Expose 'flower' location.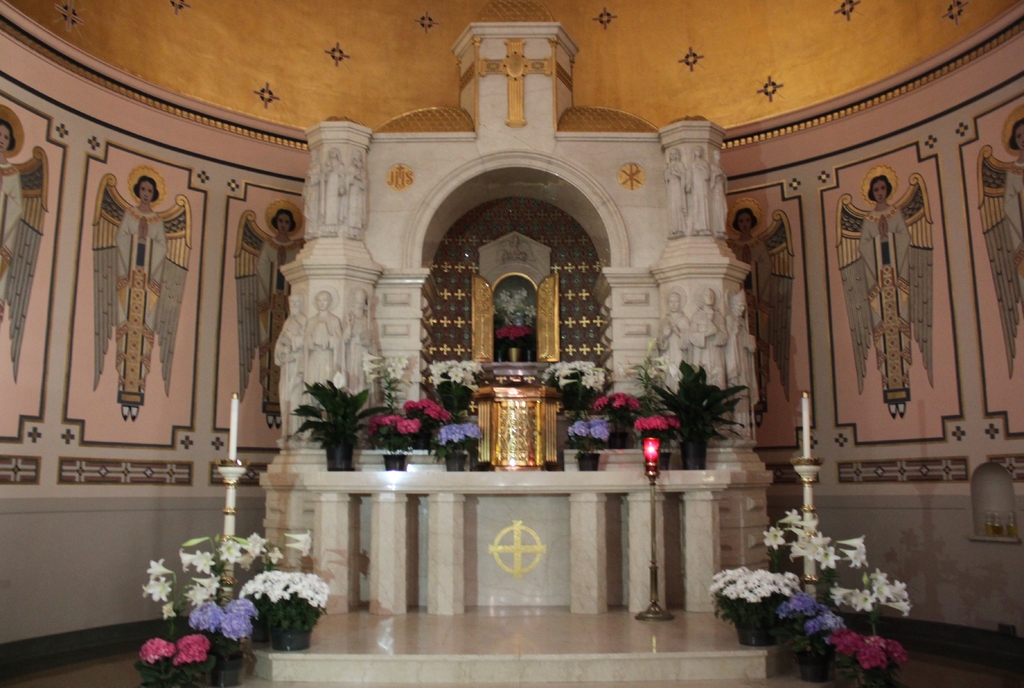
Exposed at bbox=(195, 550, 215, 574).
